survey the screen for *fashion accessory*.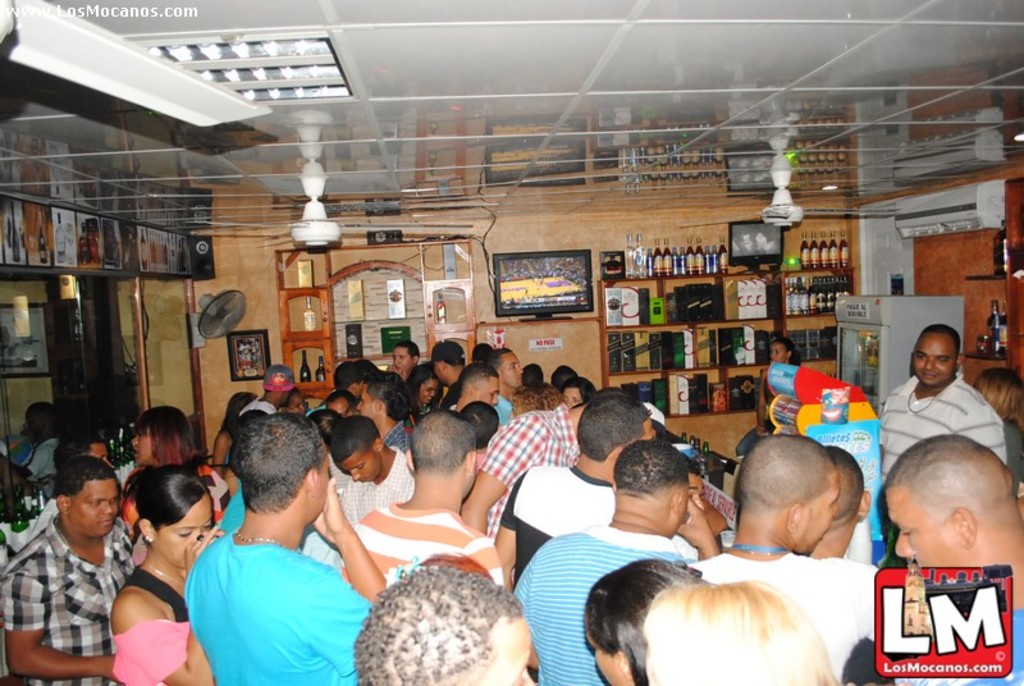
Survey found: BBox(233, 529, 283, 549).
